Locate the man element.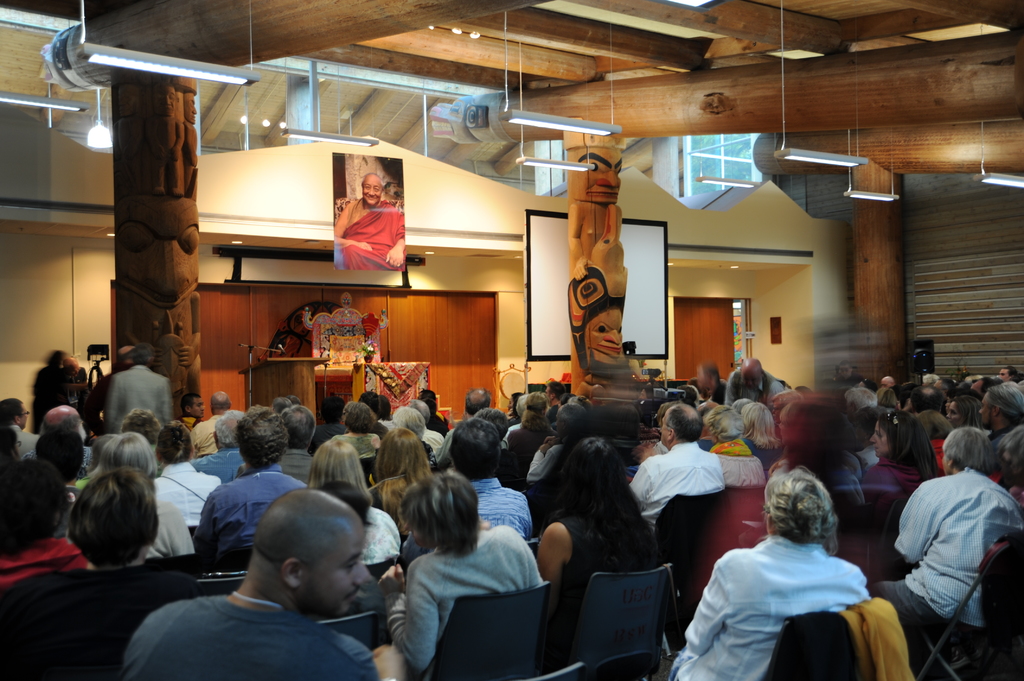
Element bbox: <box>934,374,954,393</box>.
